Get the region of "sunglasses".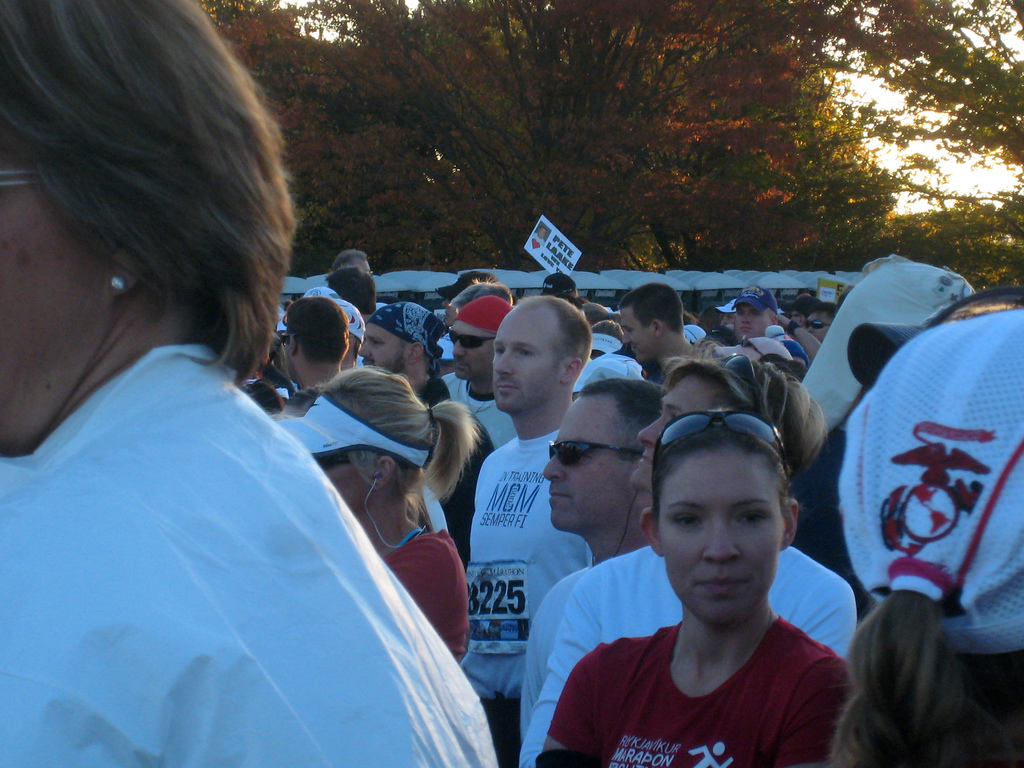
<bbox>552, 442, 642, 468</bbox>.
